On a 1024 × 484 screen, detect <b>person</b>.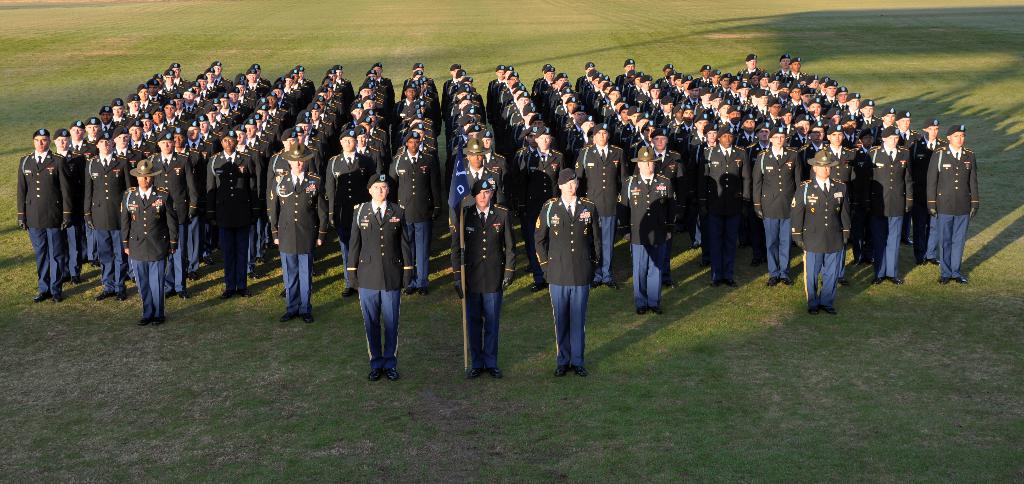
box=[163, 67, 179, 106].
